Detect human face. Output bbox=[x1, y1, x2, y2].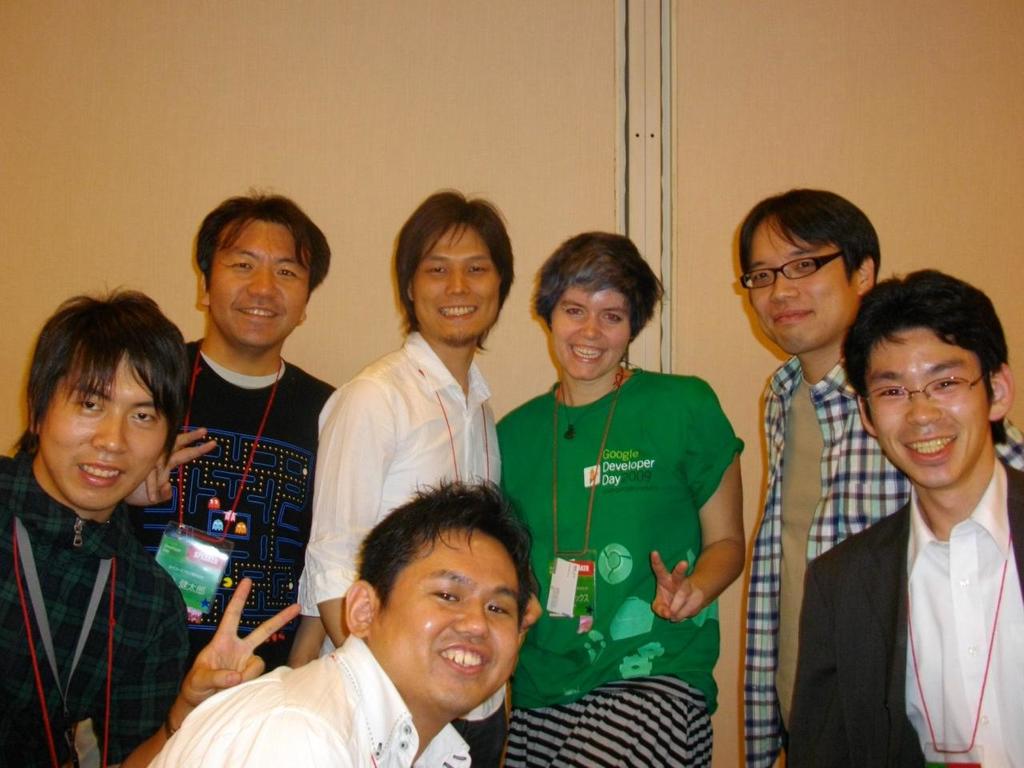
bbox=[546, 269, 636, 385].
